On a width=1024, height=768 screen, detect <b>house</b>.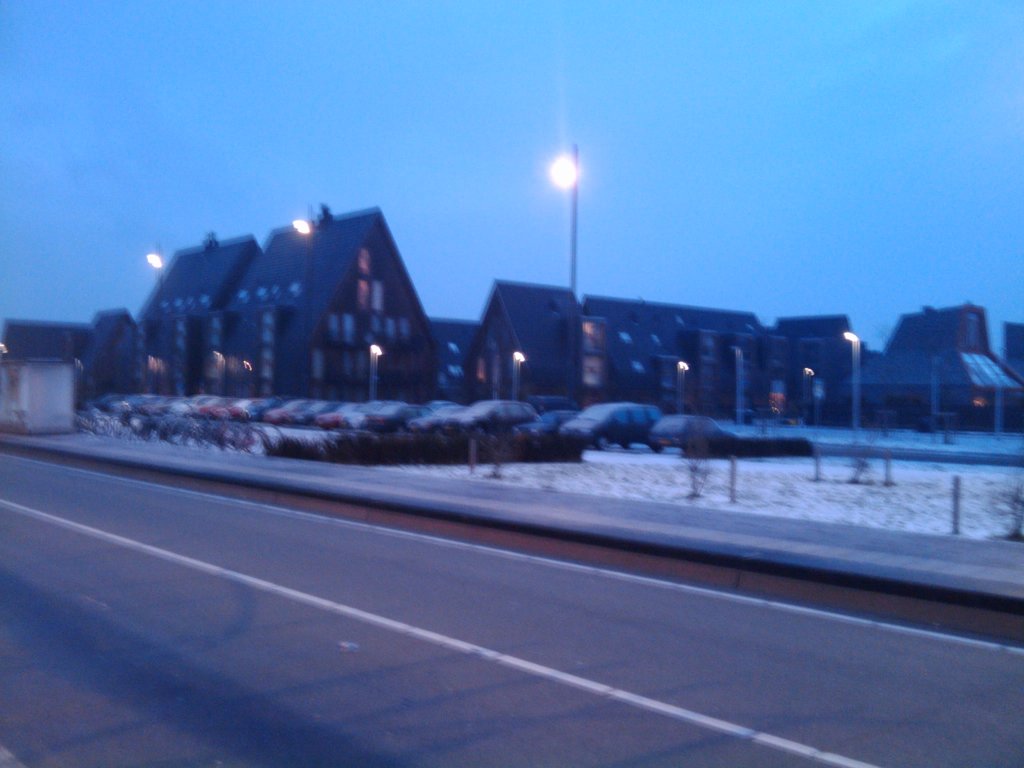
131 184 456 421.
